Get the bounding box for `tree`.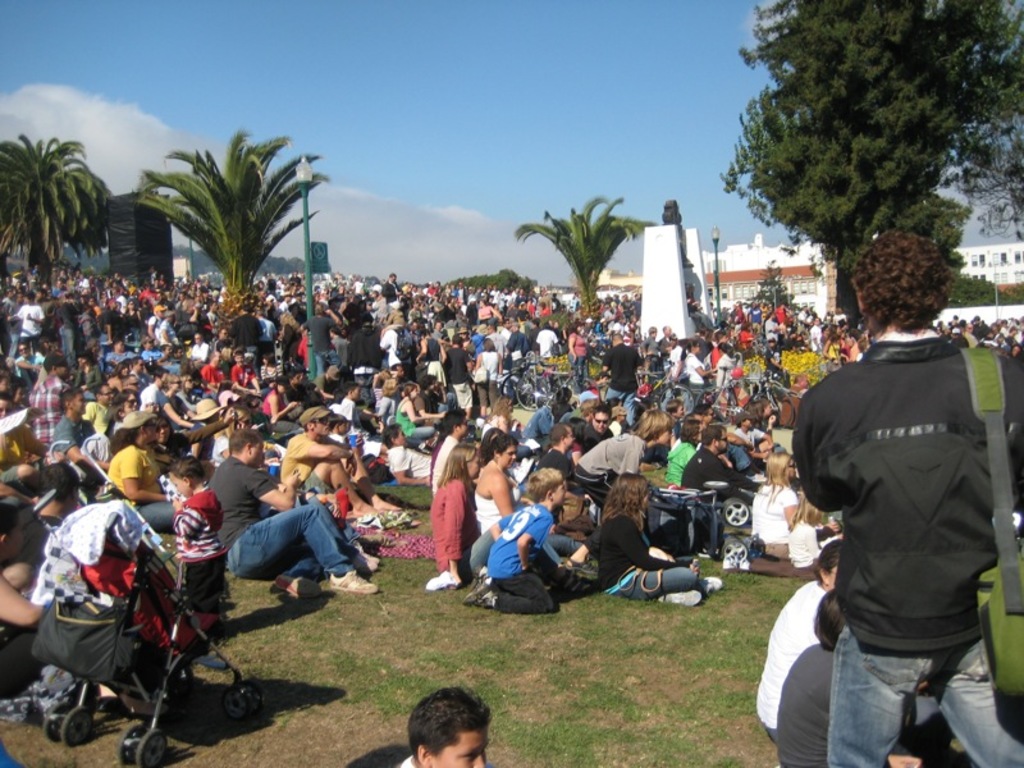
132/127/333/324.
